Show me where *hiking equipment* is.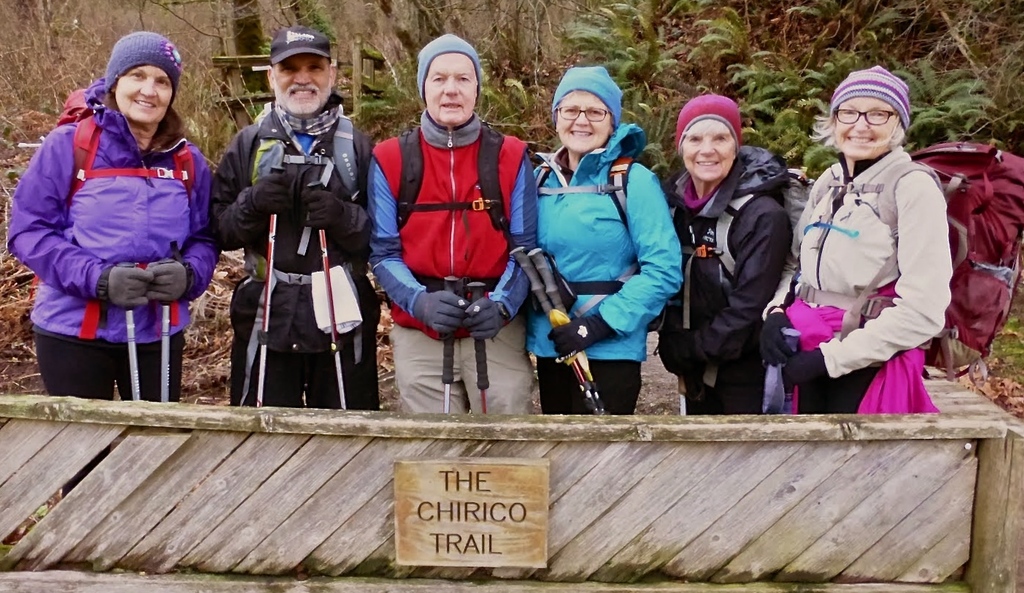
*hiking equipment* is at 245/172/288/223.
